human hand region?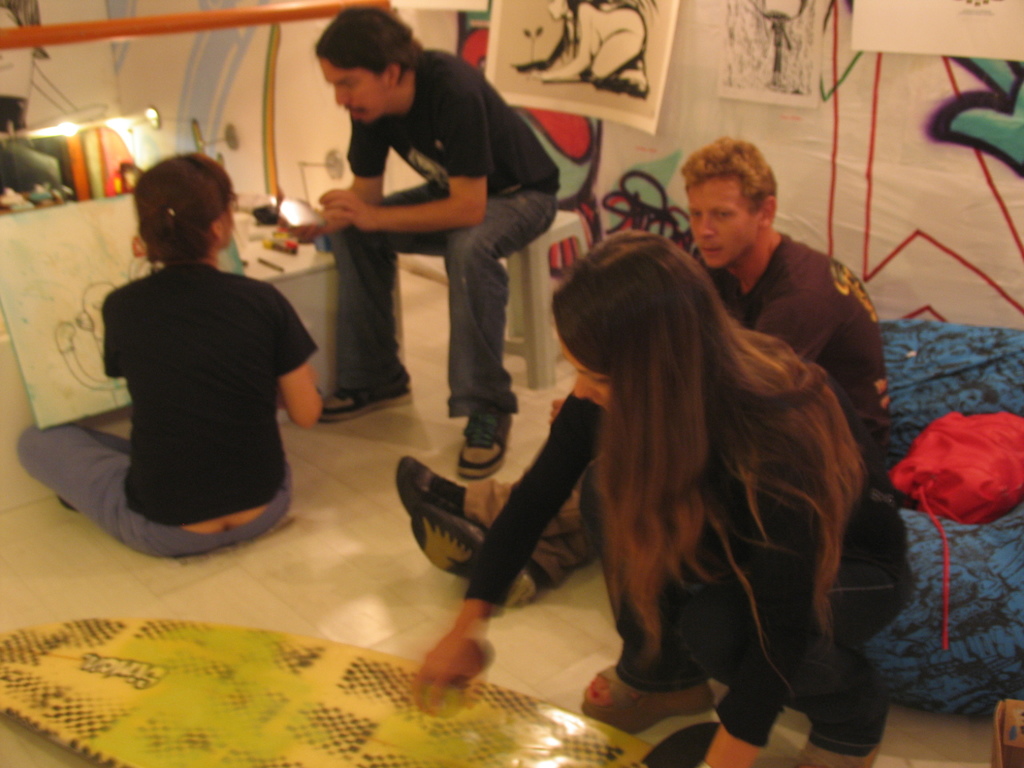
locate(410, 618, 495, 726)
